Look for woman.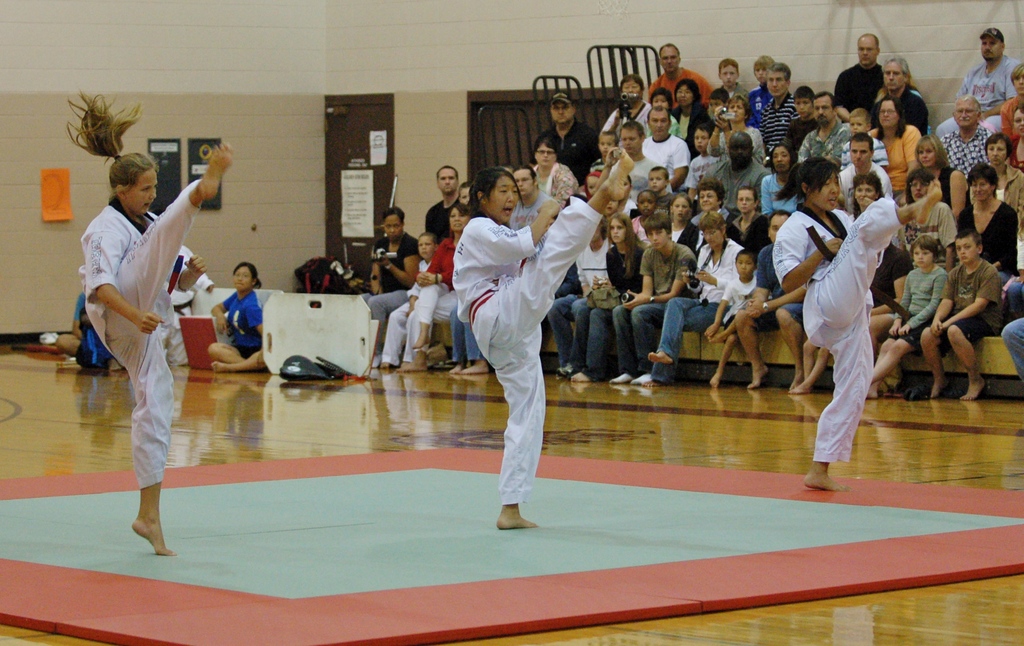
Found: box=[574, 218, 652, 383].
